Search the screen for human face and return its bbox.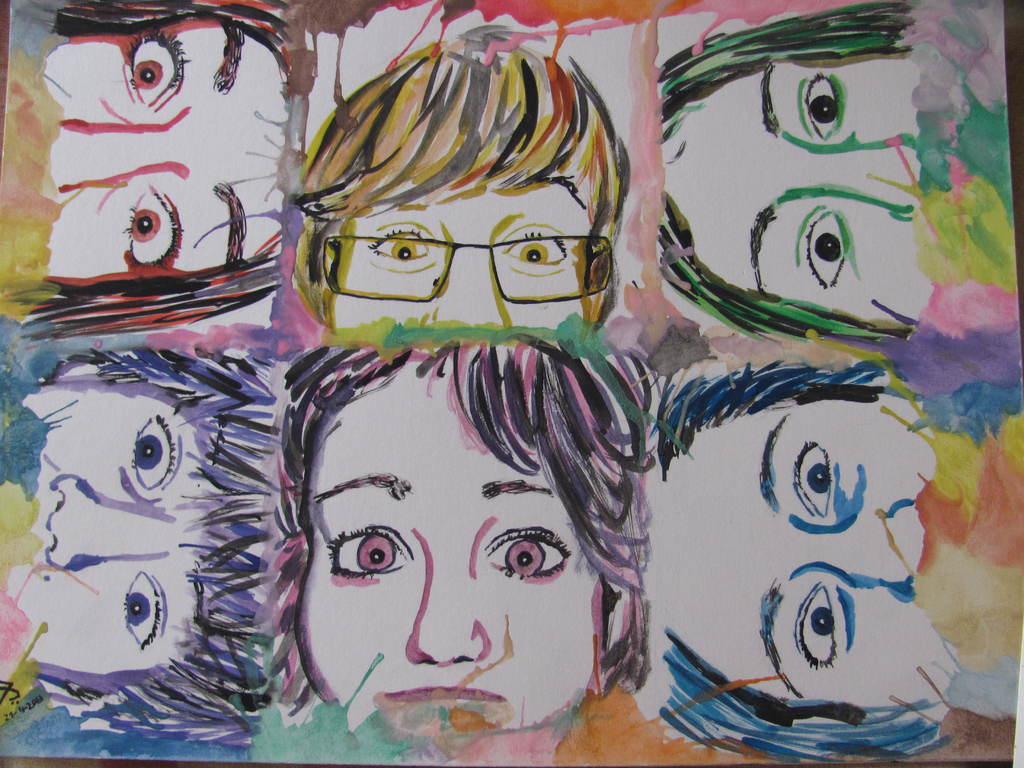
Found: {"left": 662, "top": 60, "right": 929, "bottom": 331}.
